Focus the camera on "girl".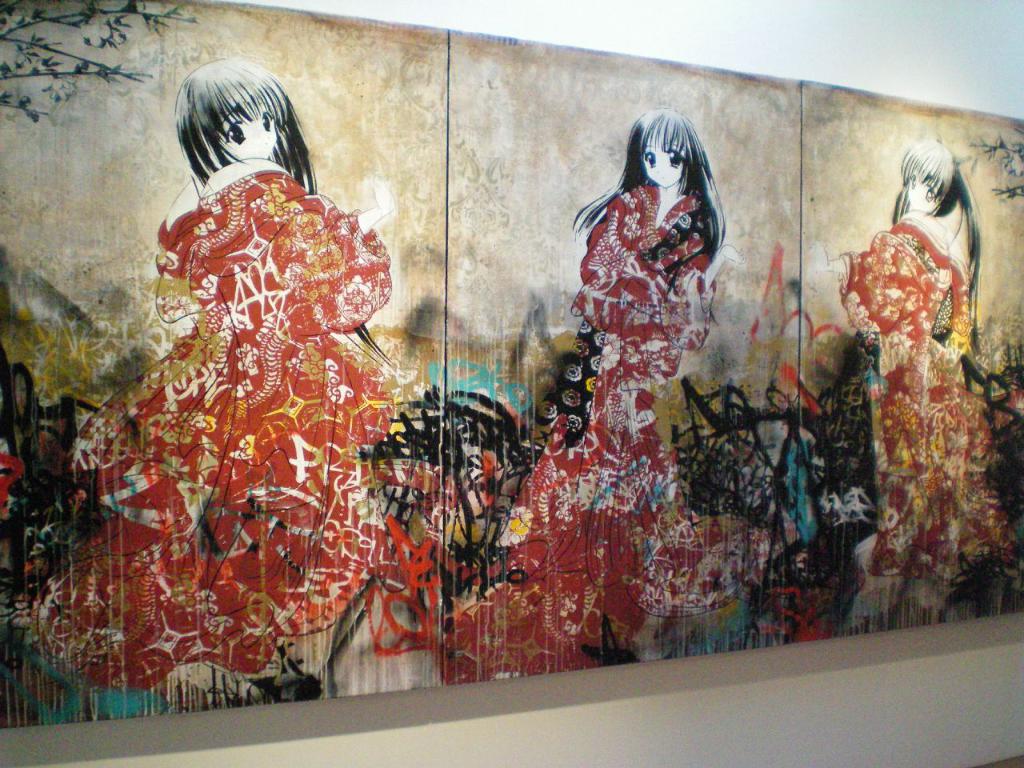
Focus region: [838, 145, 1021, 579].
